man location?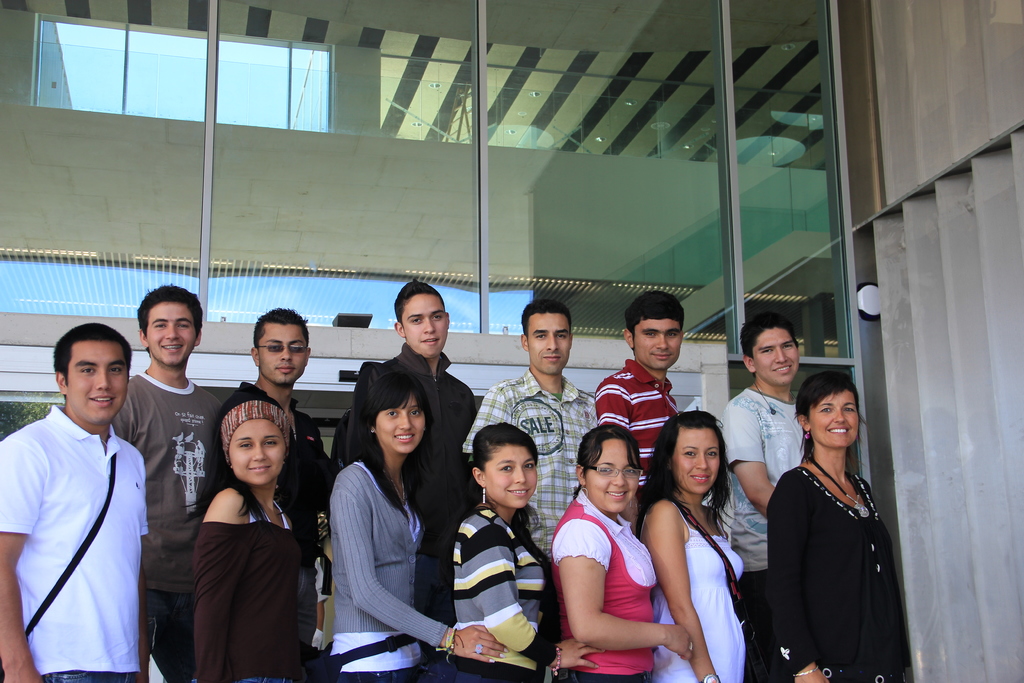
box=[461, 299, 602, 562]
